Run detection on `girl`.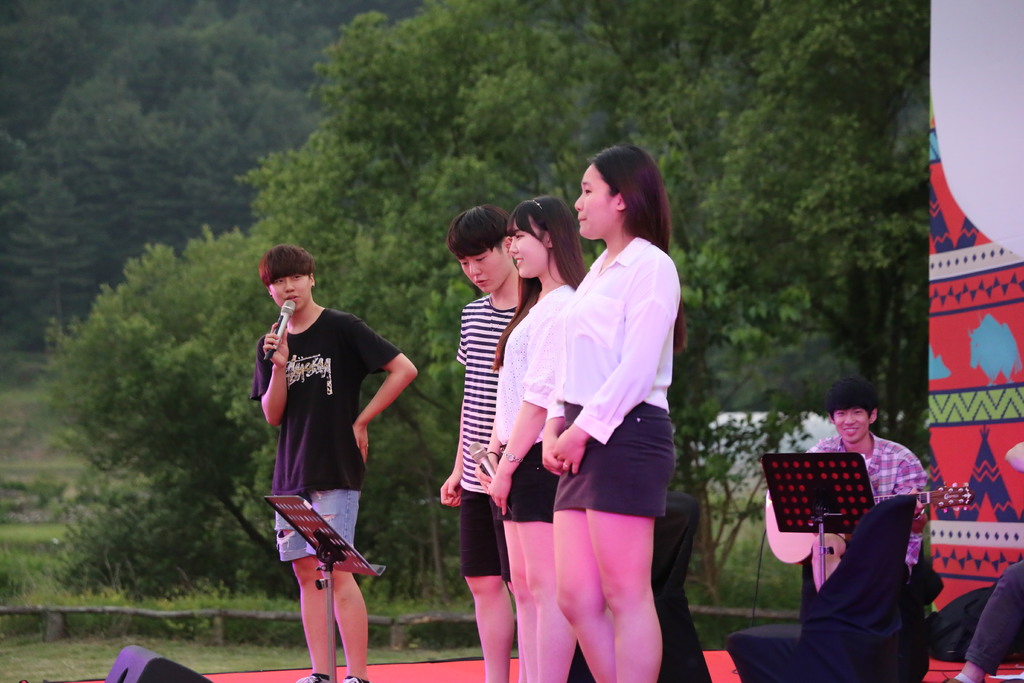
Result: (542, 143, 685, 682).
